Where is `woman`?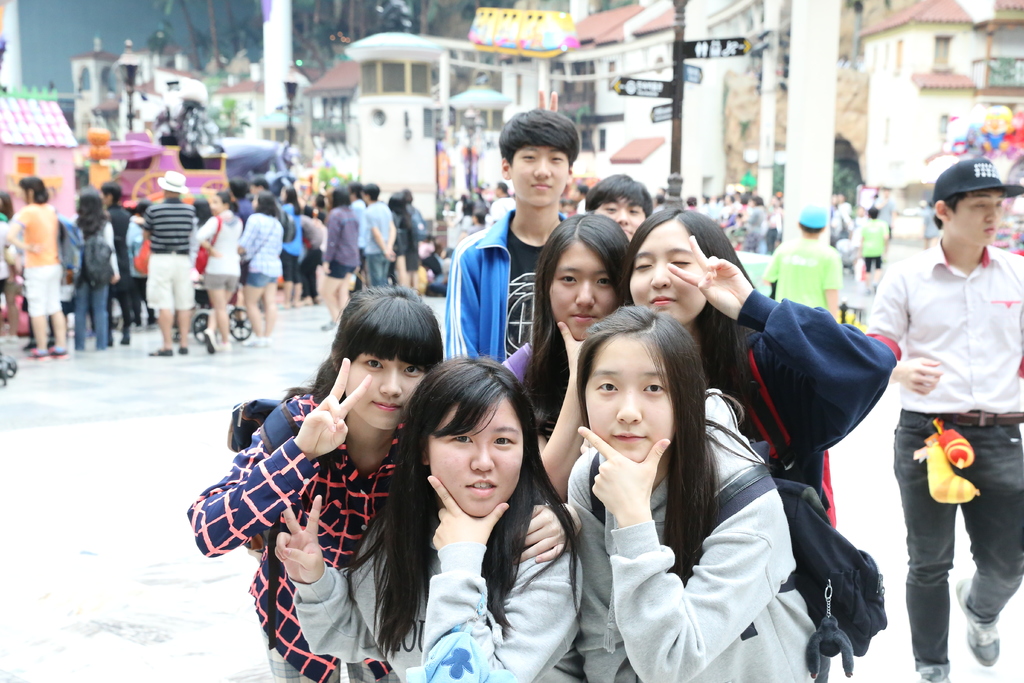
[179,275,469,682].
